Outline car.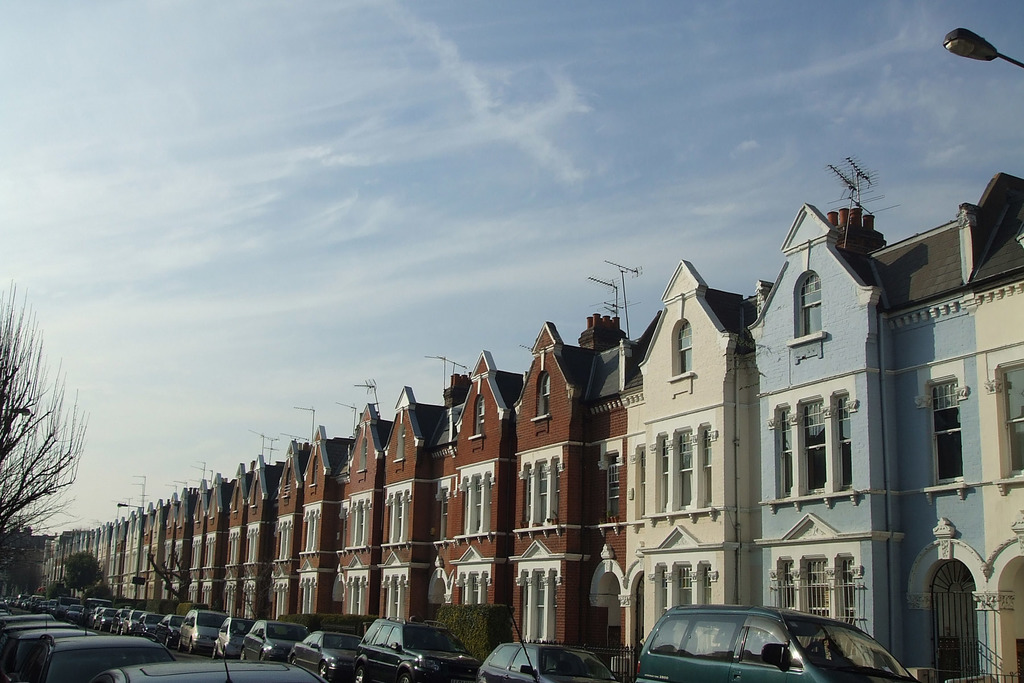
Outline: box(349, 613, 472, 682).
